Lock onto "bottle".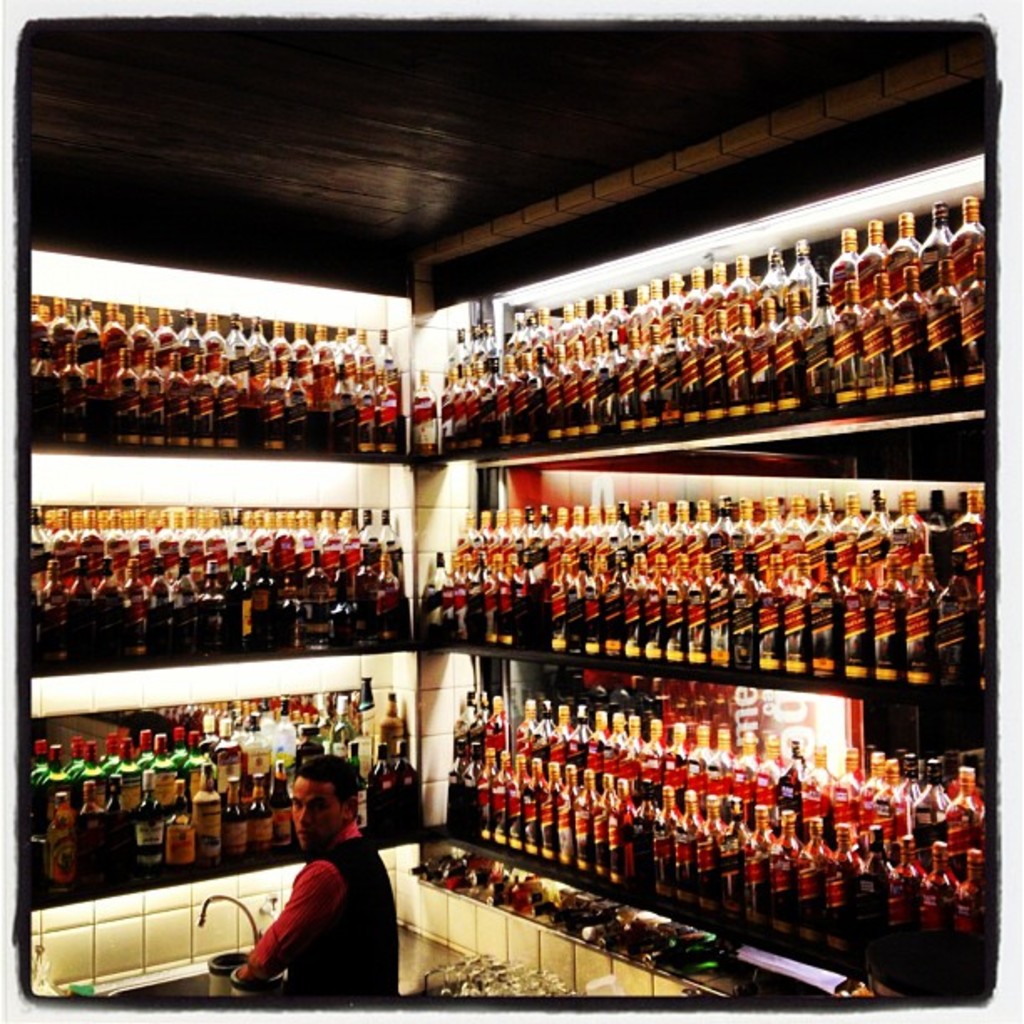
Locked: select_region(117, 353, 137, 455).
